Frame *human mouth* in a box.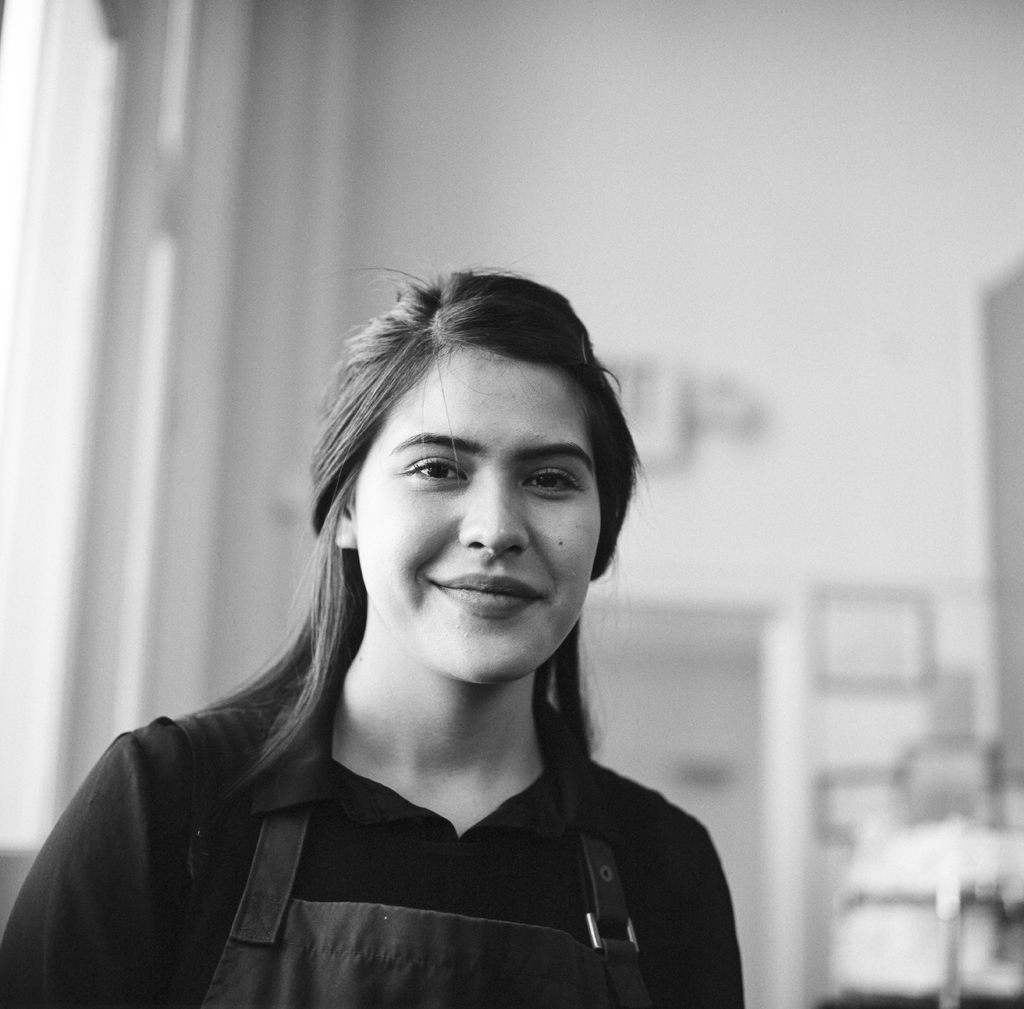
(424, 566, 542, 626).
